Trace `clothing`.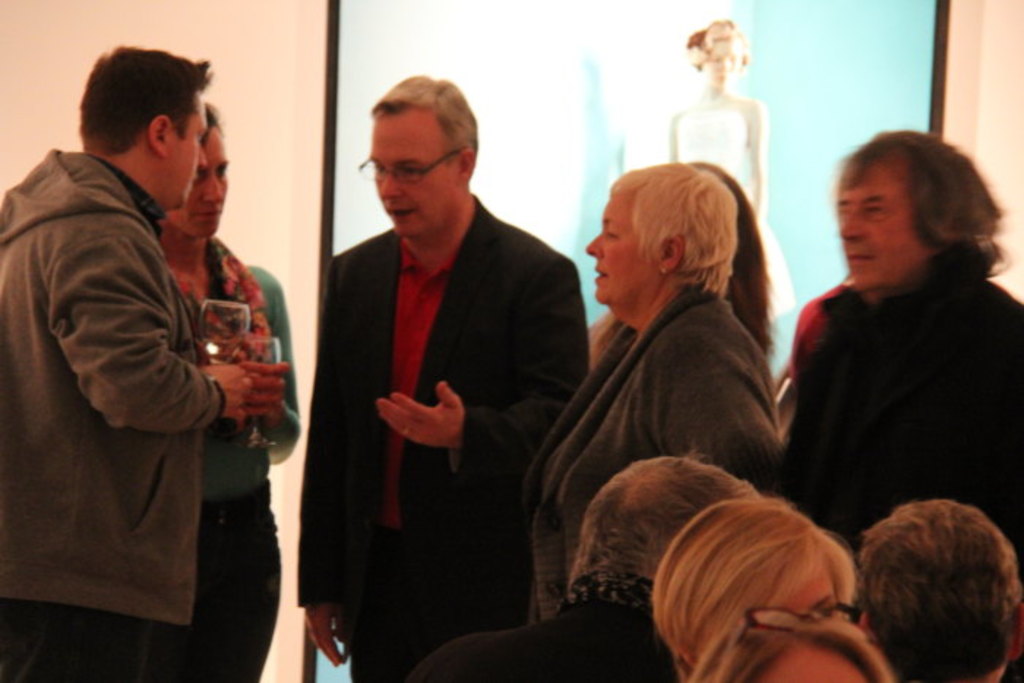
Traced to (x1=307, y1=152, x2=568, y2=664).
